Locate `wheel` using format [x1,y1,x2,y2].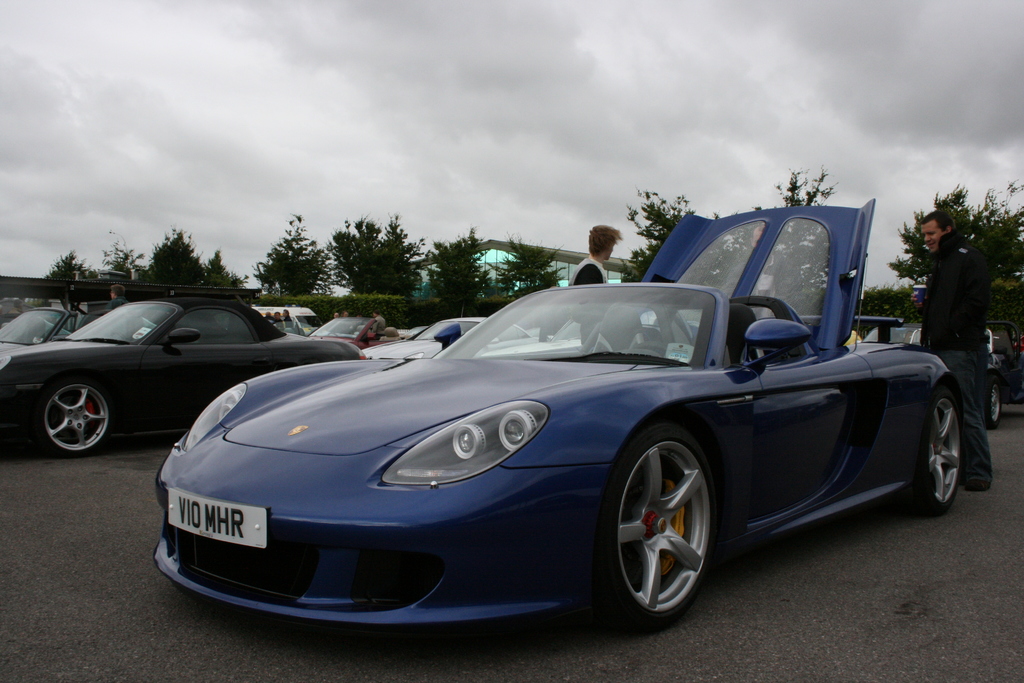
[979,379,1005,424].
